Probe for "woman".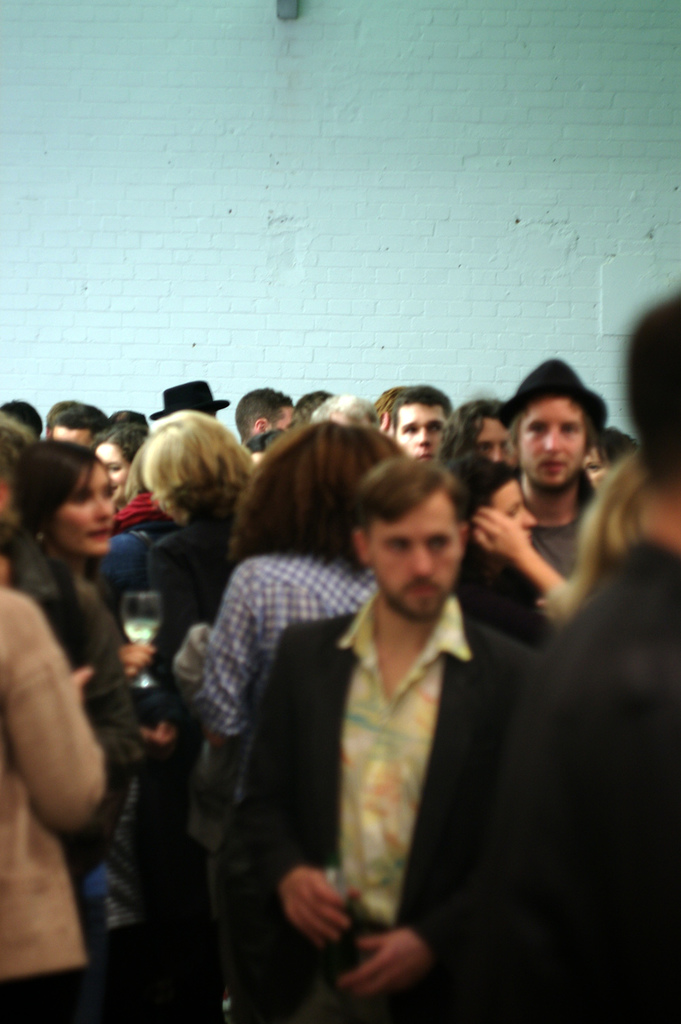
Probe result: [587,429,639,505].
